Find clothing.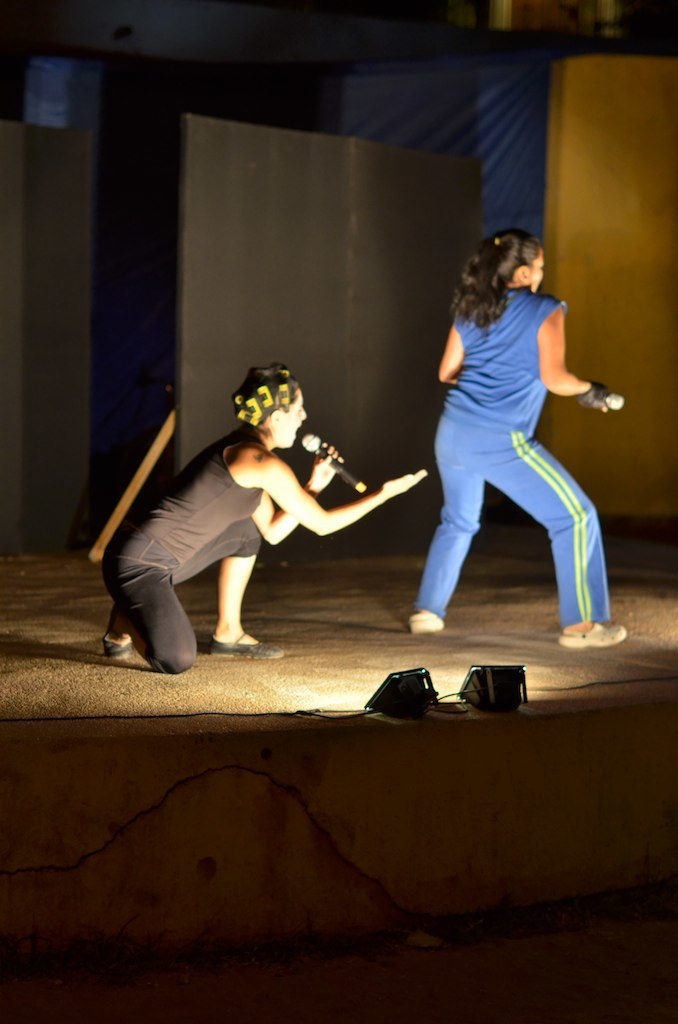
x1=99 y1=425 x2=274 y2=675.
